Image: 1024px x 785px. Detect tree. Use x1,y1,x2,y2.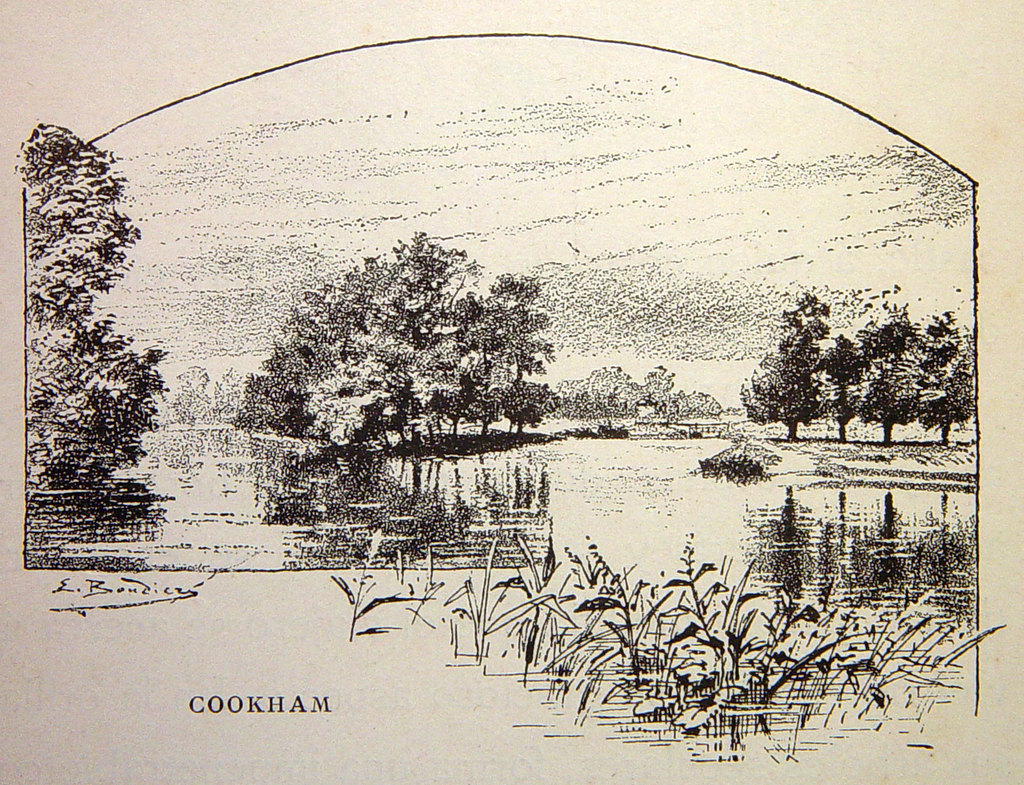
742,287,977,436.
